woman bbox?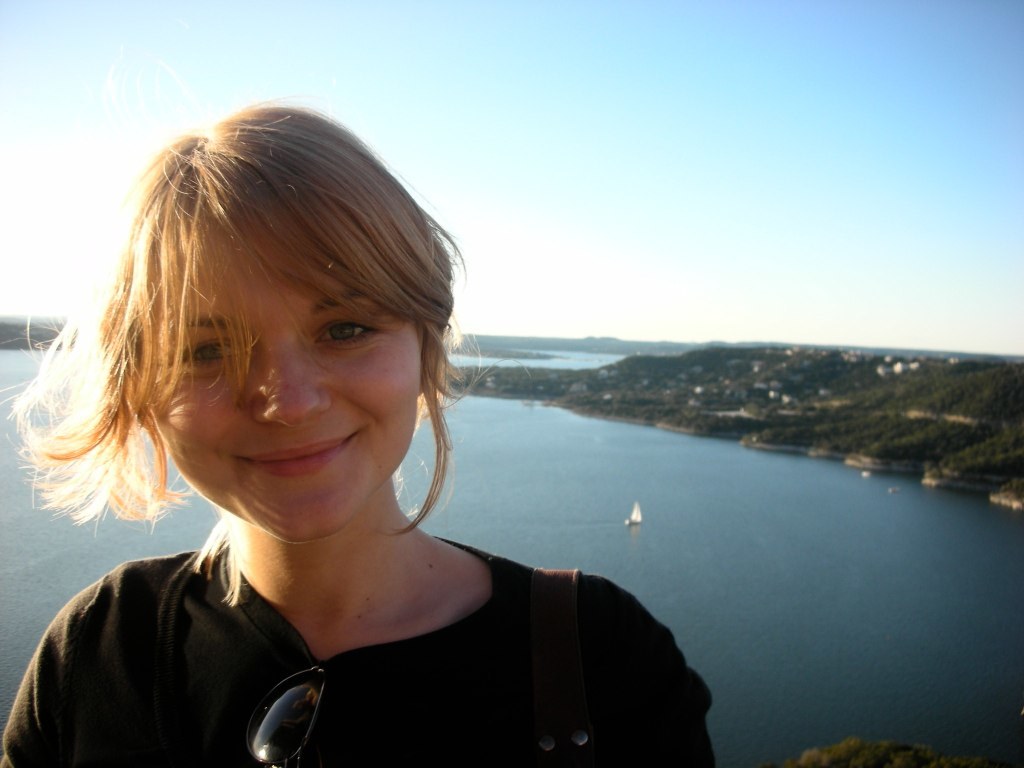
(11,120,696,767)
